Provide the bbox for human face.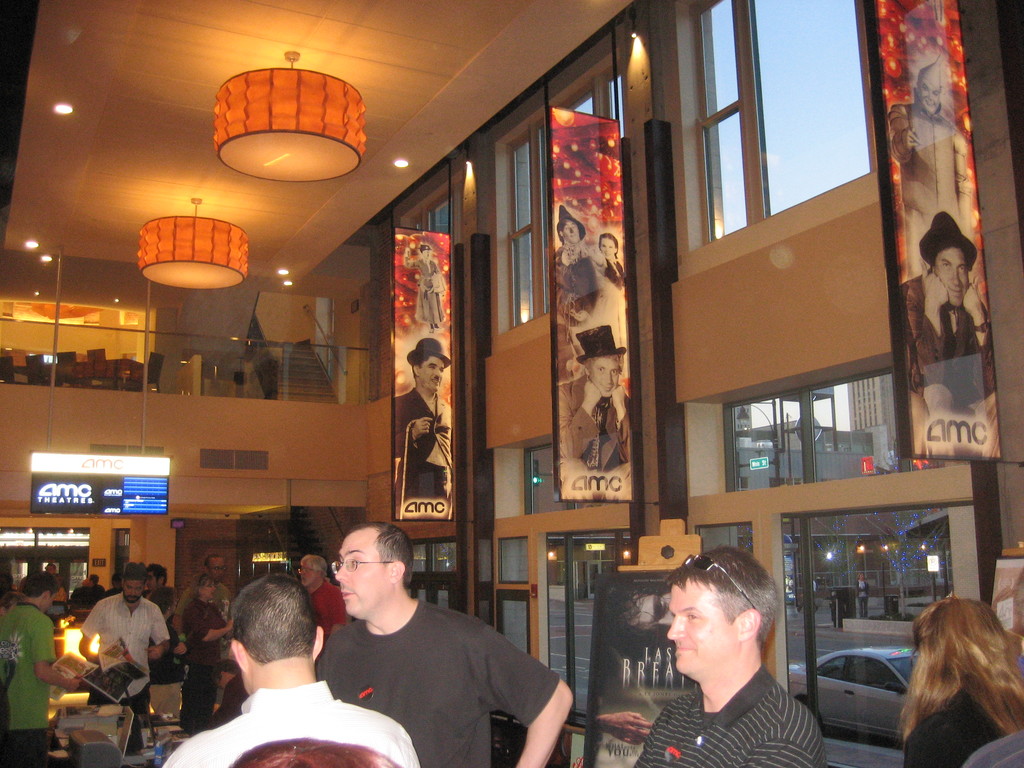
(x1=564, y1=219, x2=578, y2=244).
